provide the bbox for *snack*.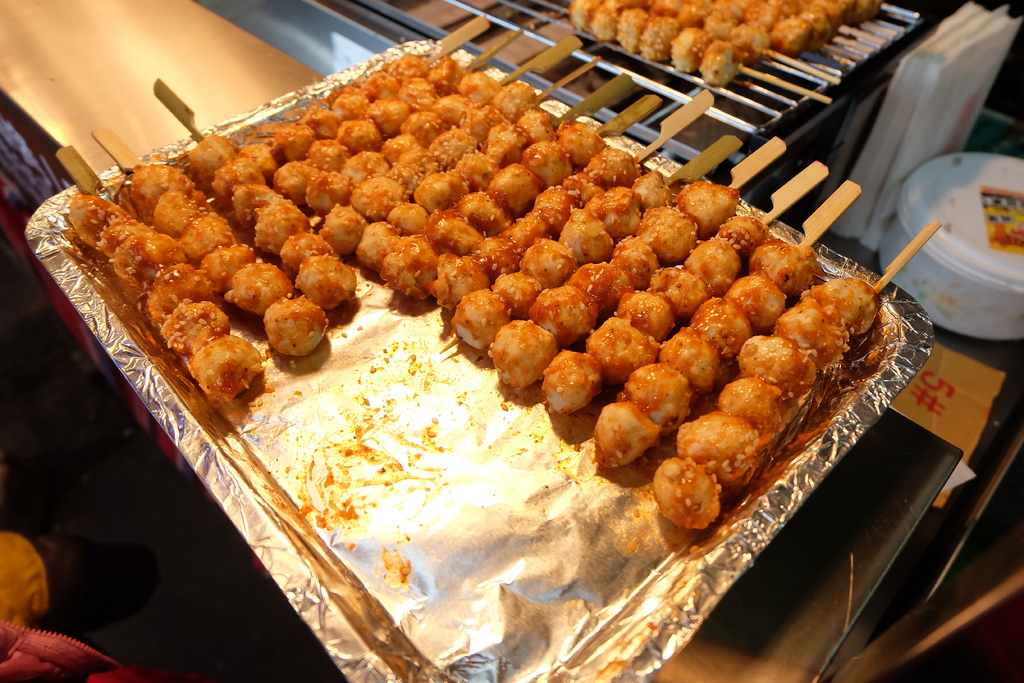
rect(769, 302, 845, 368).
